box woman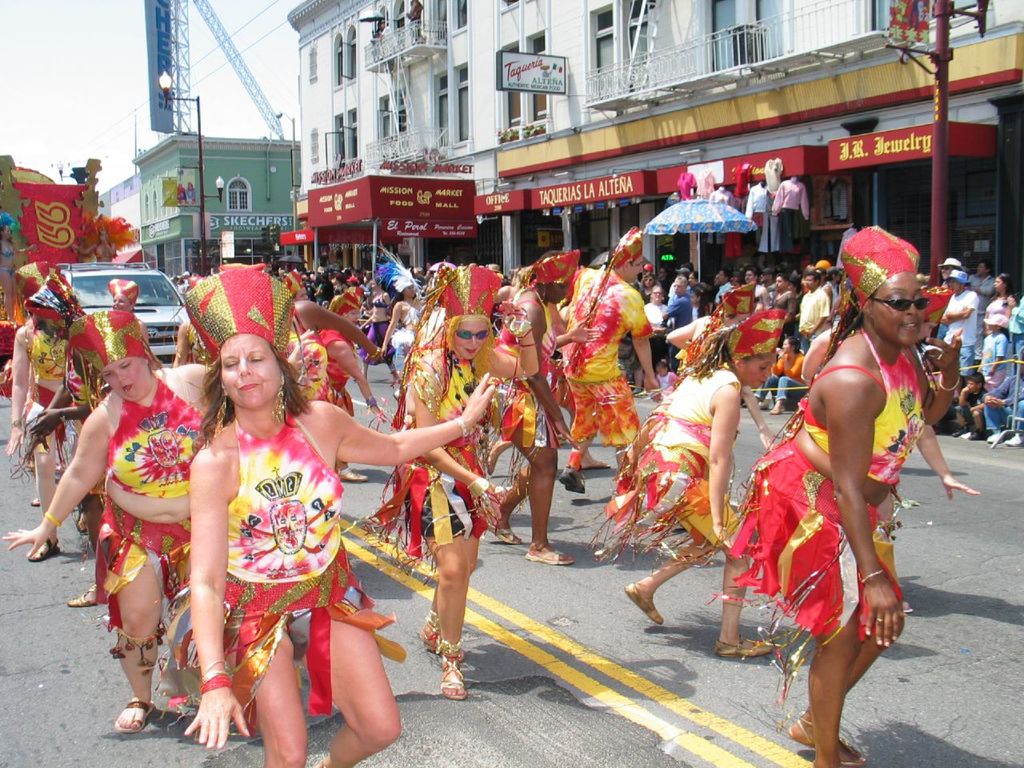
crop(0, 304, 228, 730)
